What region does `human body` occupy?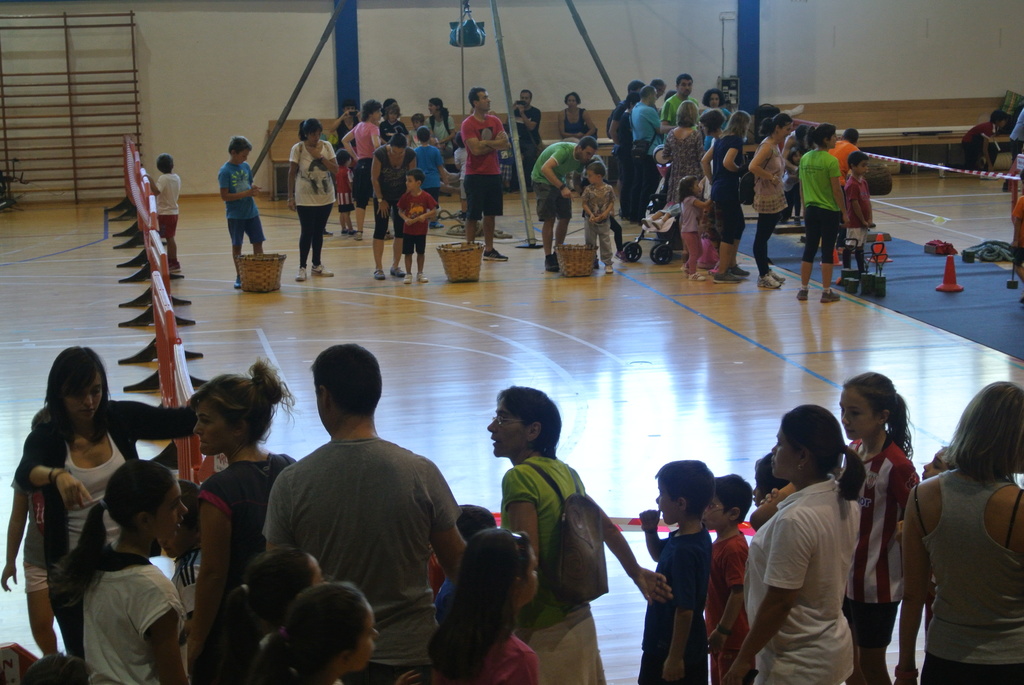
[780,129,804,157].
